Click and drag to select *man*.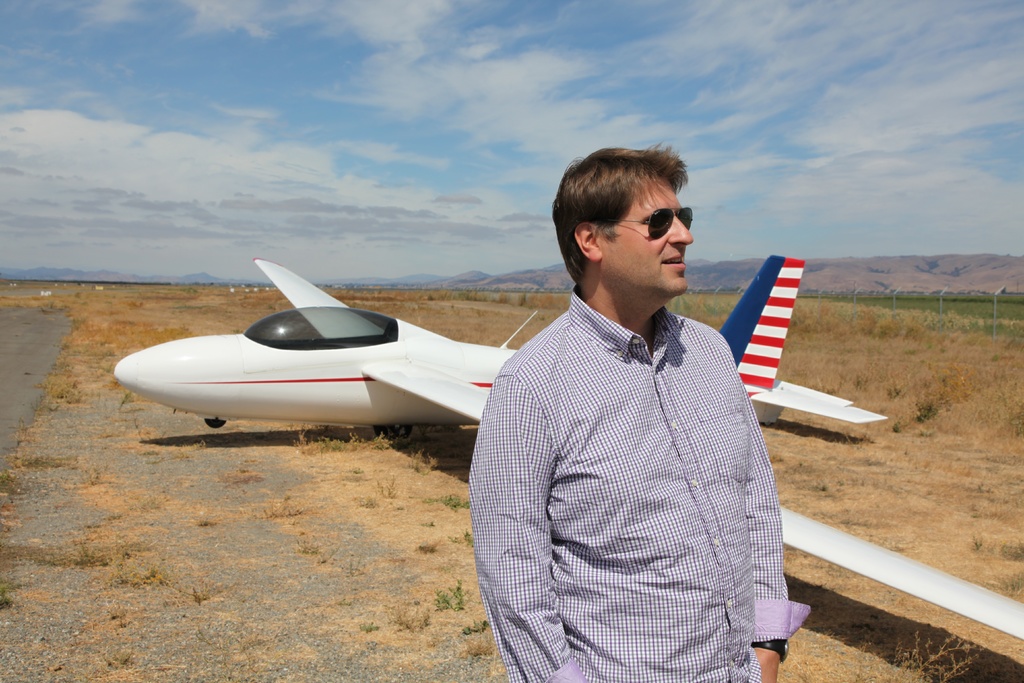
Selection: rect(464, 148, 814, 670).
